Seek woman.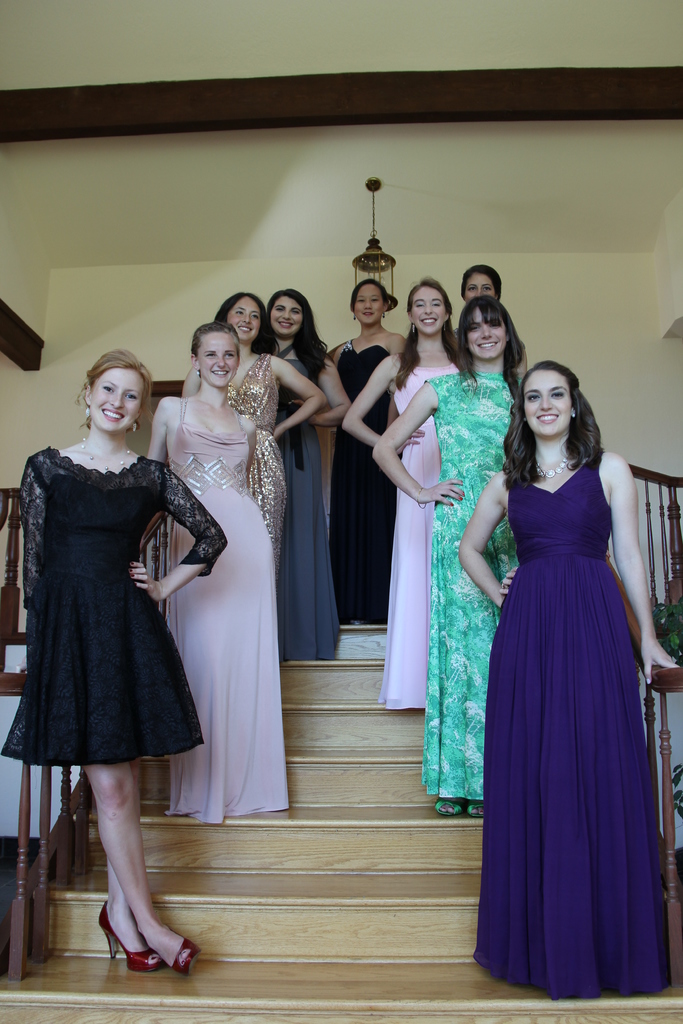
[265, 290, 342, 662].
